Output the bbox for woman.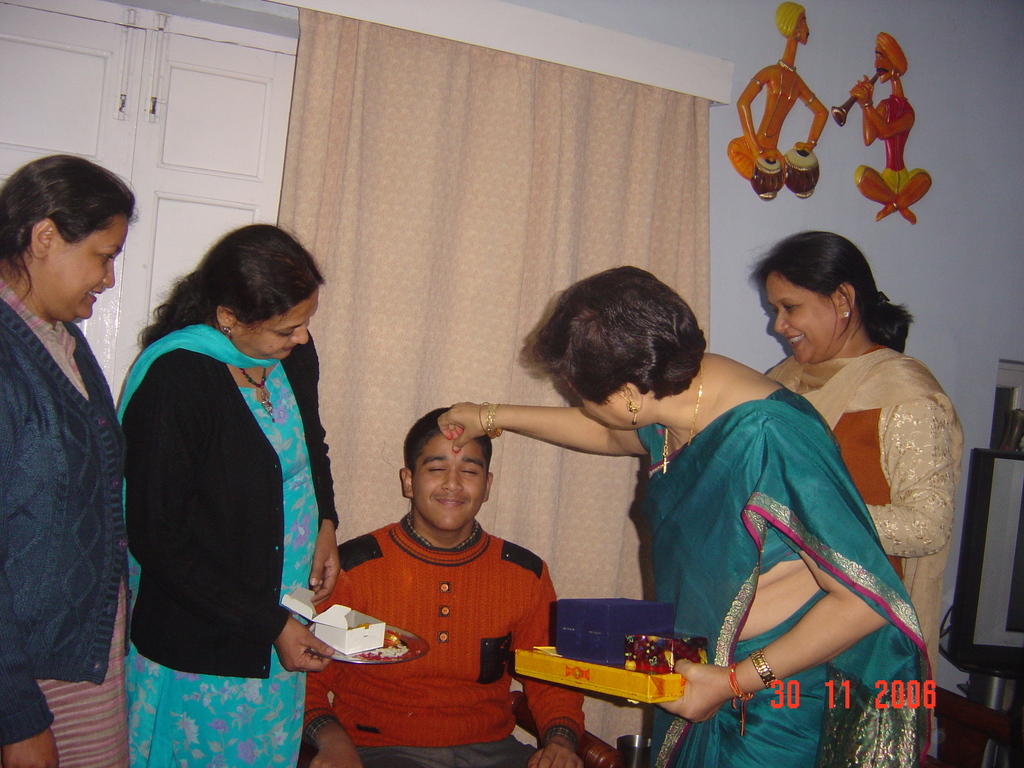
rect(428, 259, 932, 761).
